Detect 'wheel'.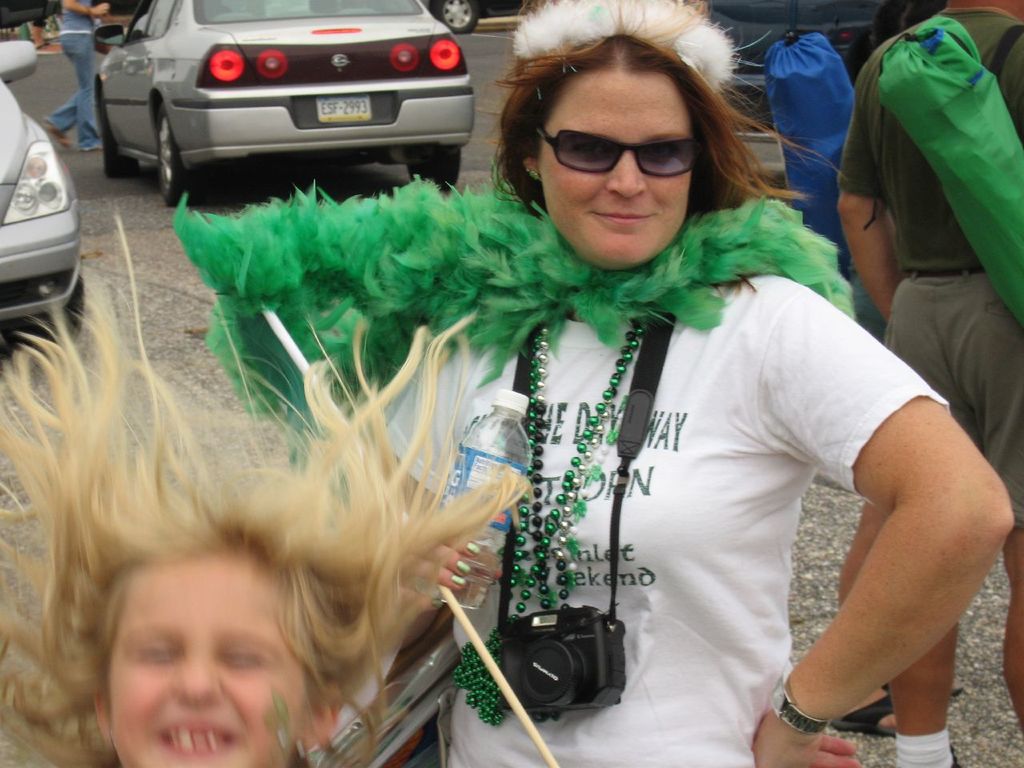
Detected at box(401, 155, 461, 186).
